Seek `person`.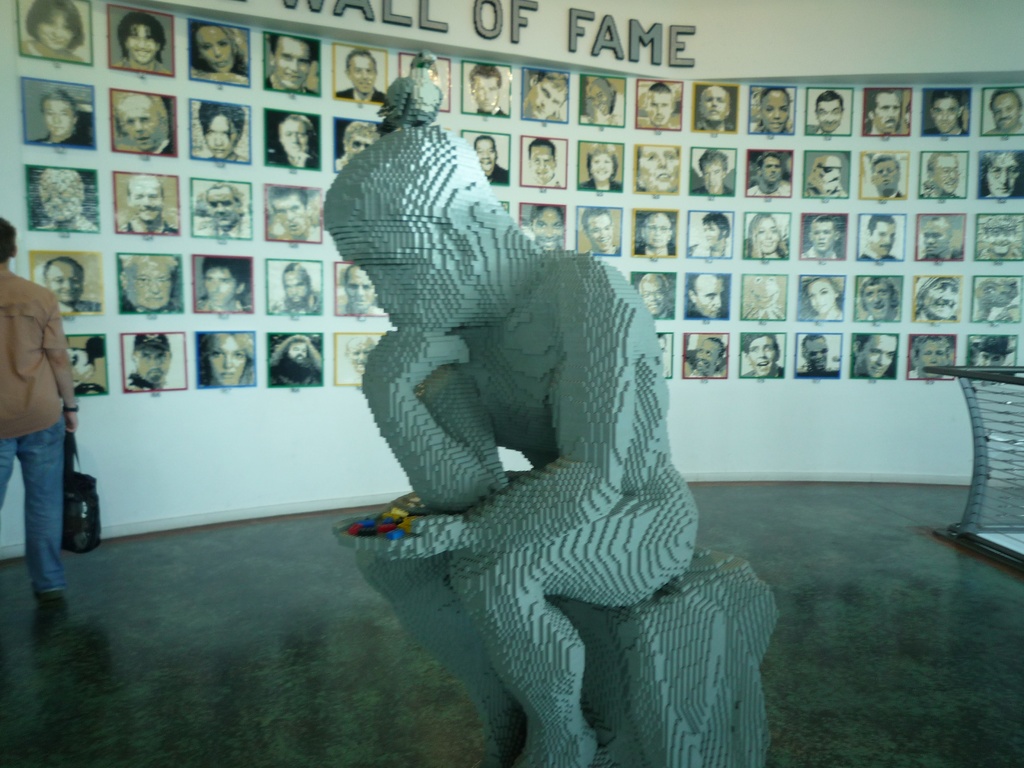
x1=803, y1=155, x2=849, y2=198.
